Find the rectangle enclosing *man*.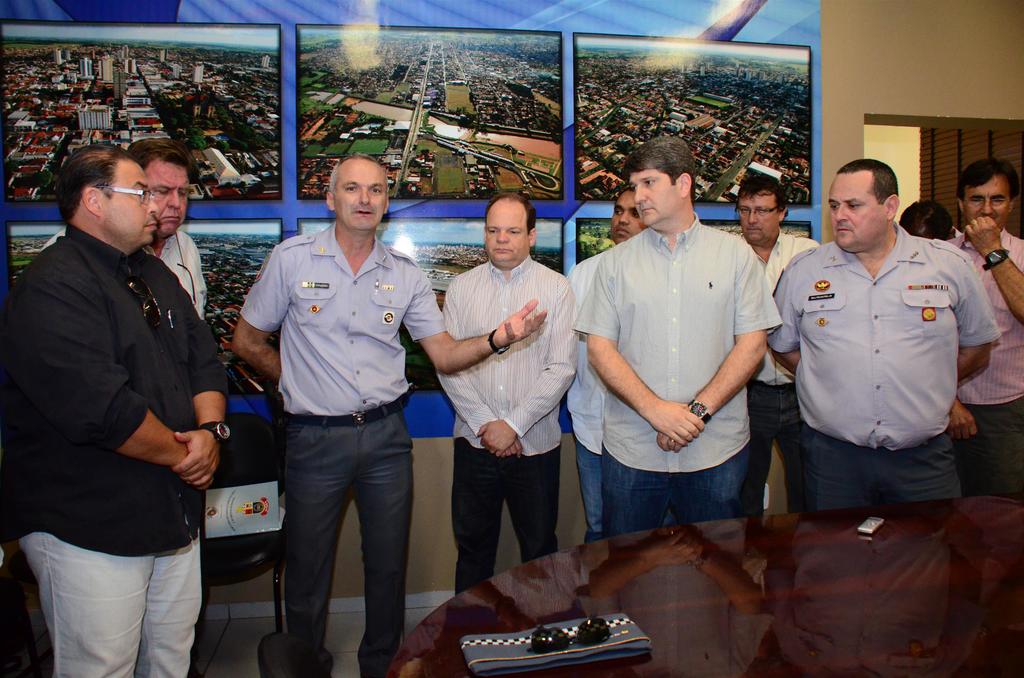
569/188/645/533.
